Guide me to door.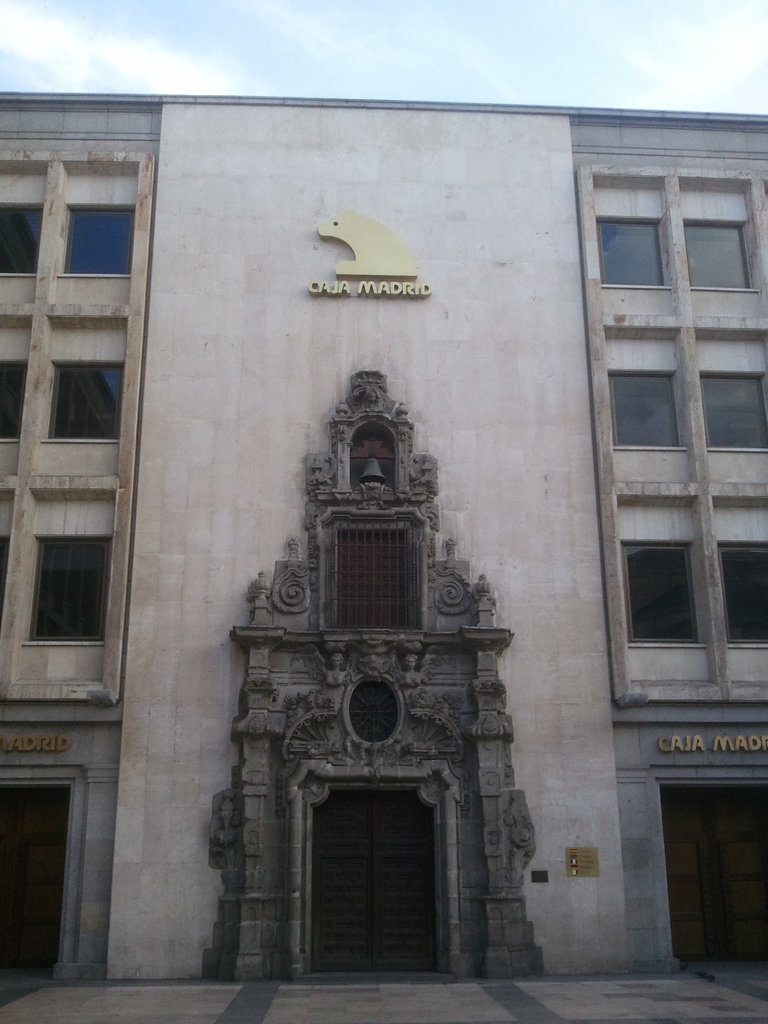
Guidance: BBox(661, 784, 767, 959).
